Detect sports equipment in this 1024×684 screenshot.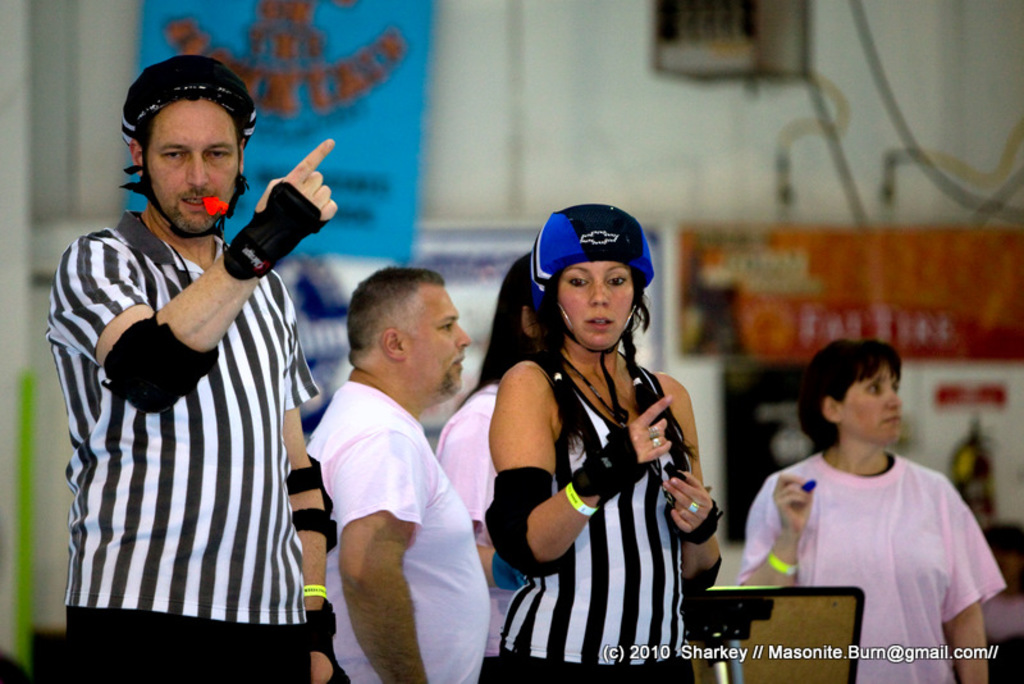
Detection: 100 311 224 416.
